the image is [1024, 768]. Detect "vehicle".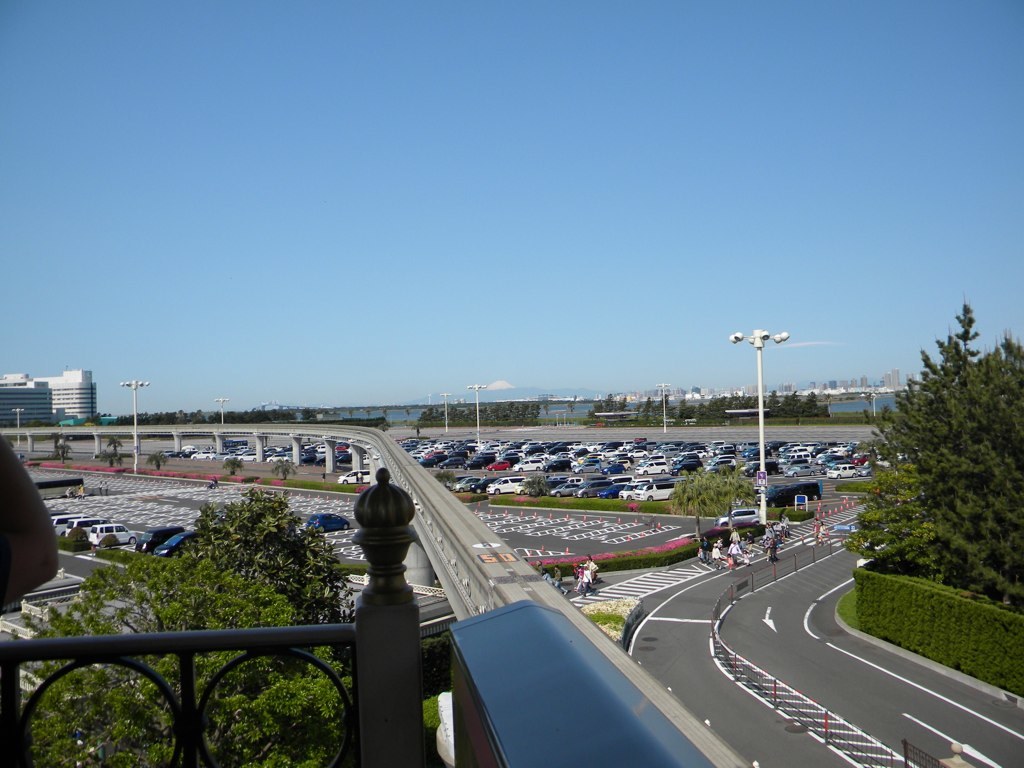
Detection: [x1=85, y1=520, x2=135, y2=547].
